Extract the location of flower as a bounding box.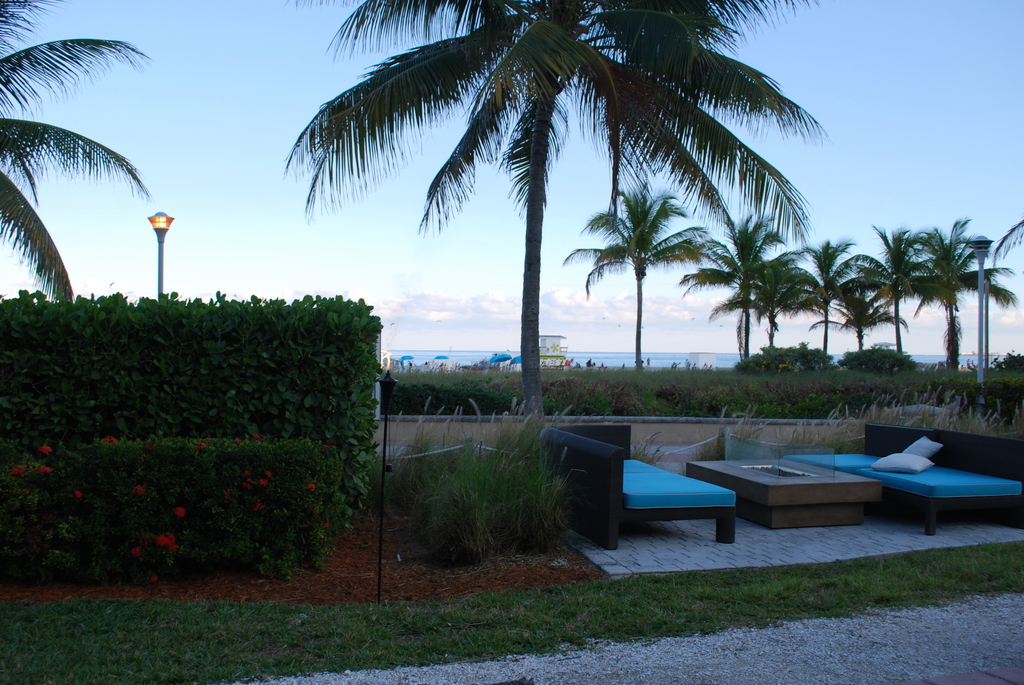
301 562 307 568.
